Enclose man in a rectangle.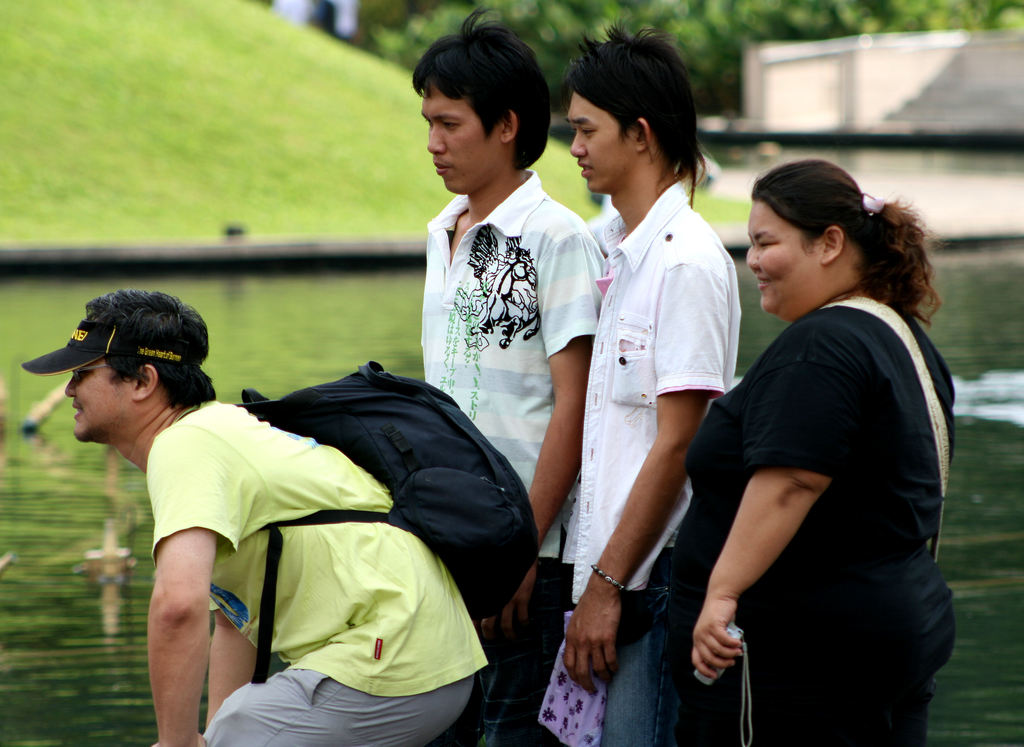
detection(51, 293, 488, 739).
